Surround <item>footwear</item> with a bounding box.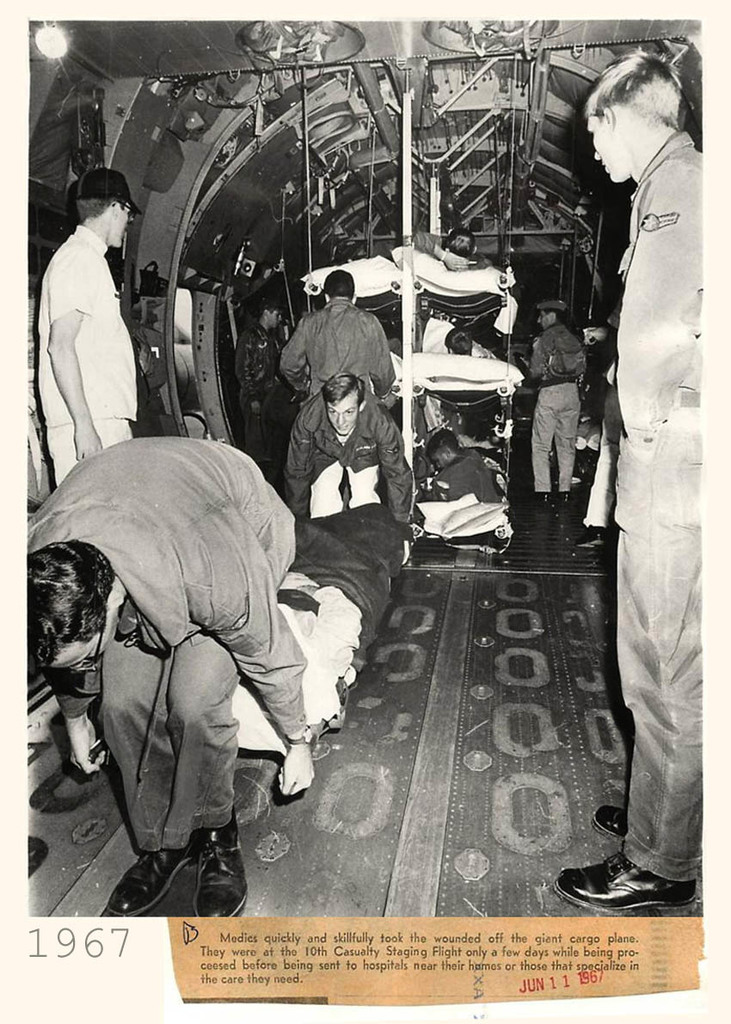
detection(592, 803, 629, 836).
